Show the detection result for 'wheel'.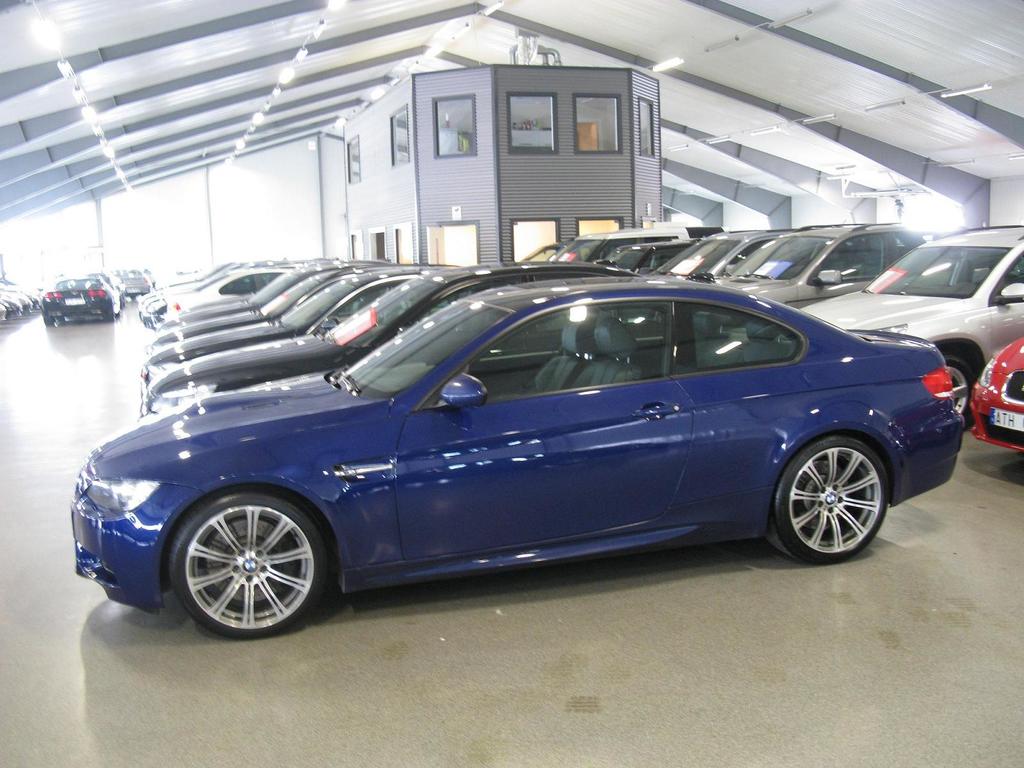
(767,431,880,564).
